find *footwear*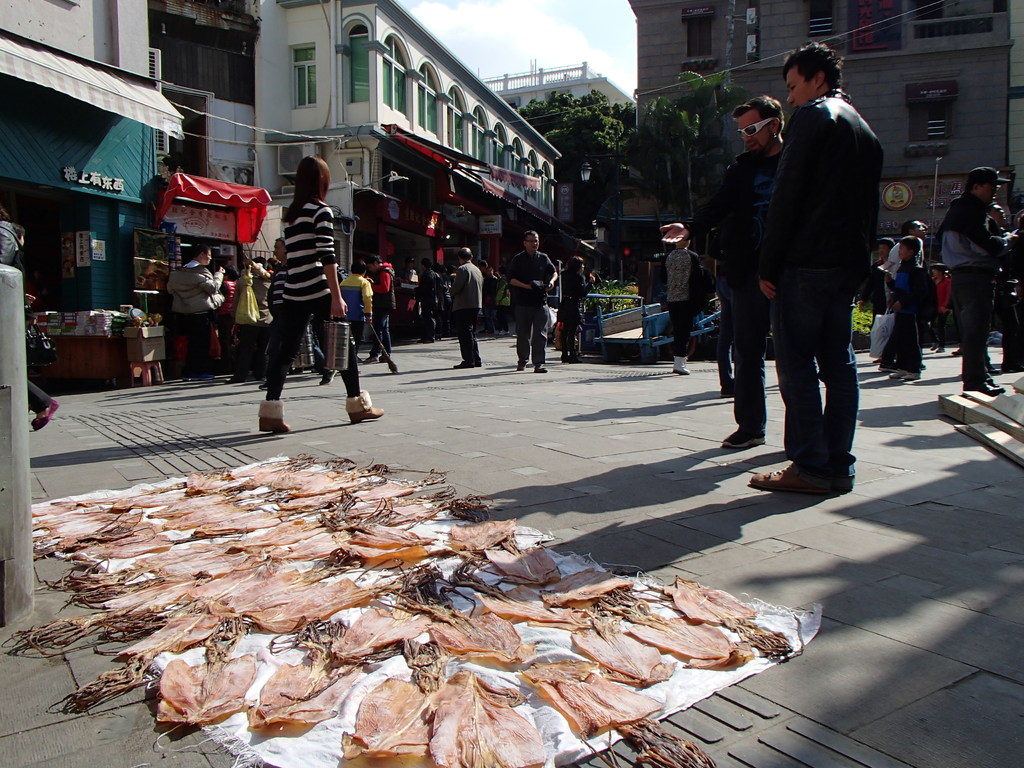
BBox(28, 396, 55, 431)
